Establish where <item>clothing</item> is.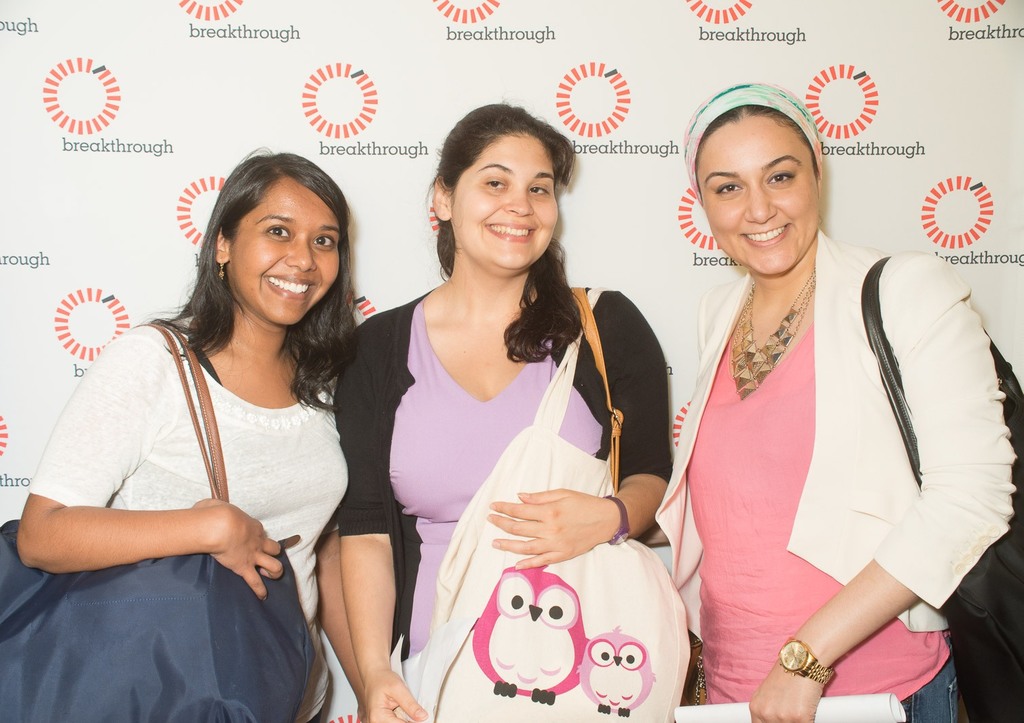
Established at 320 303 674 657.
